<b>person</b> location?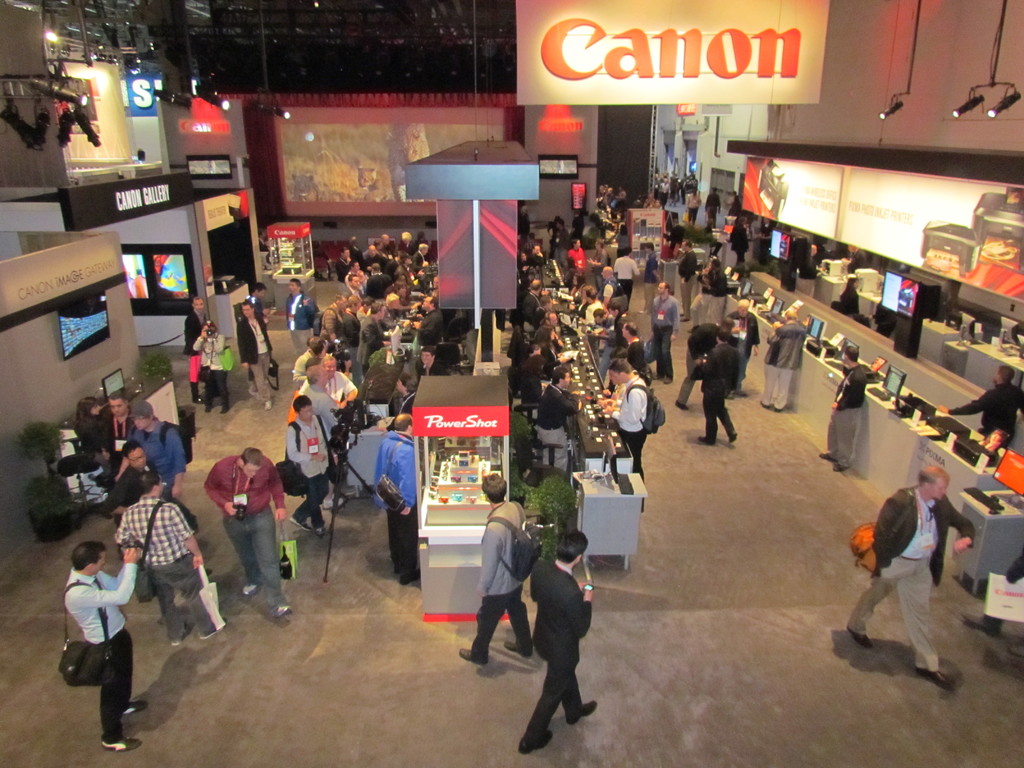
x1=236, y1=298, x2=273, y2=415
